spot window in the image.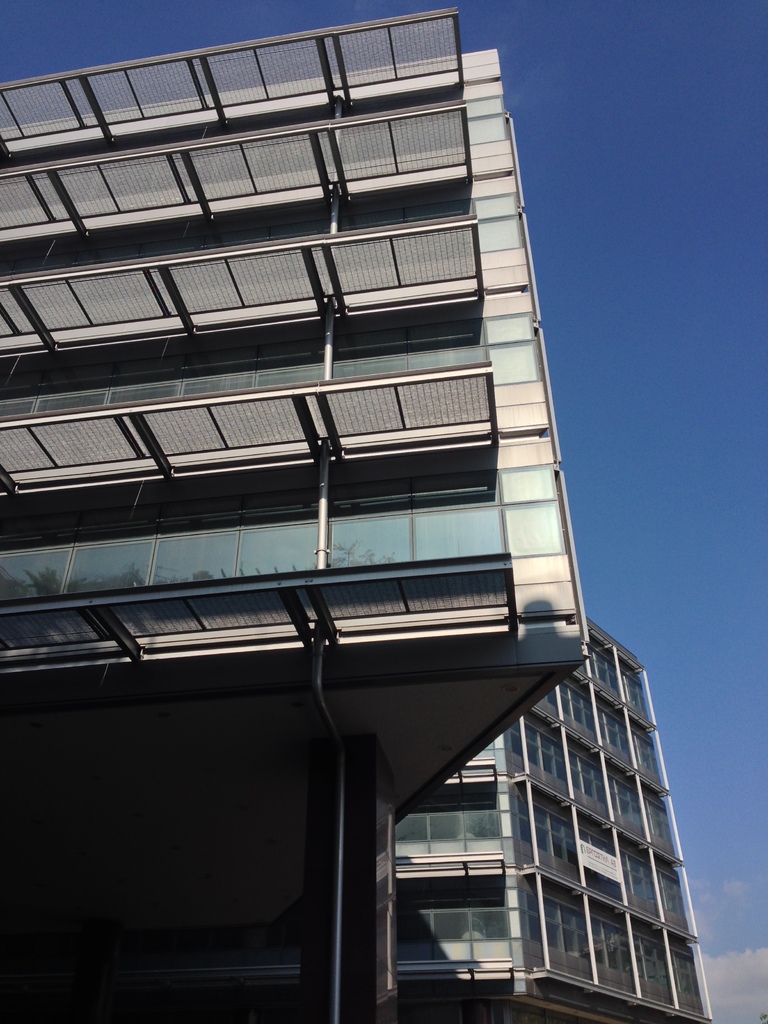
window found at crop(633, 727, 663, 796).
